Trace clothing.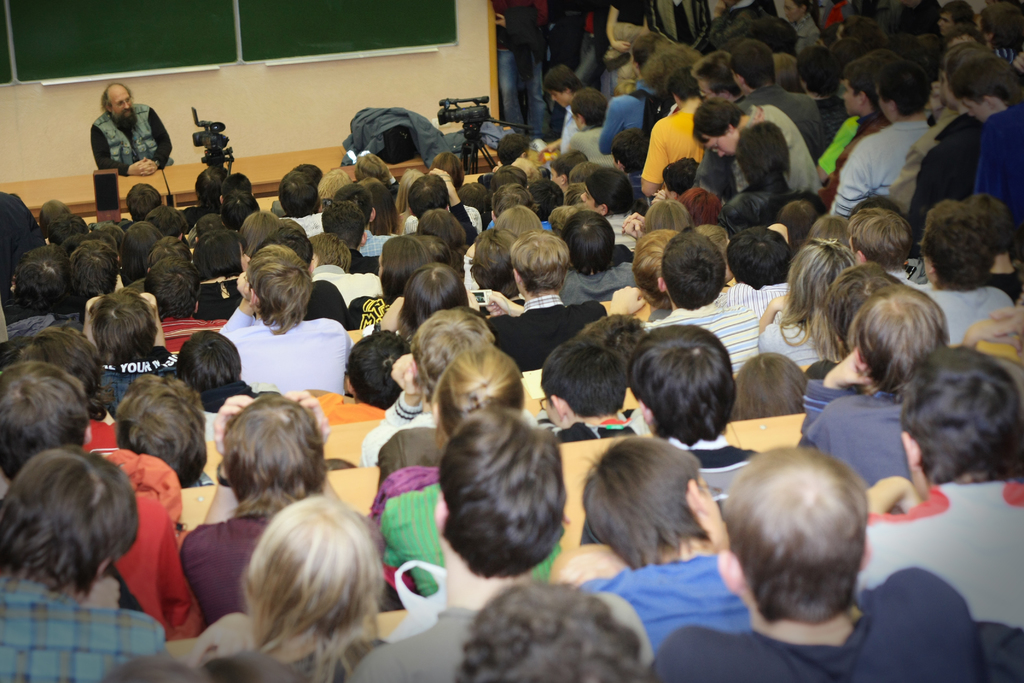
Traced to BBox(966, 103, 1023, 254).
